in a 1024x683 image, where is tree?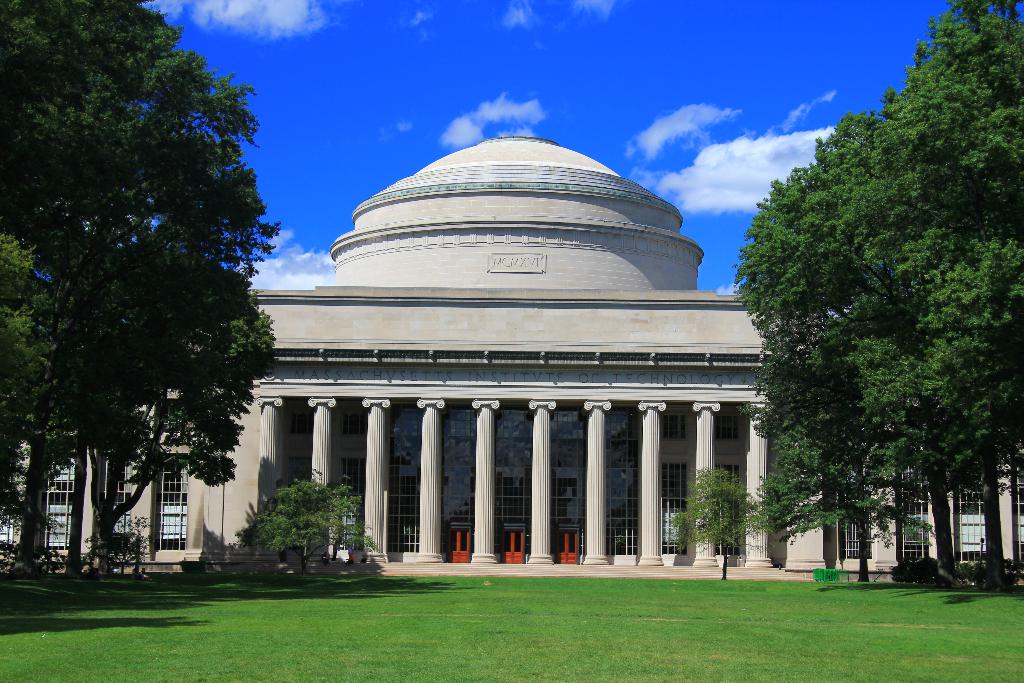
{"x1": 0, "y1": 0, "x2": 285, "y2": 554}.
